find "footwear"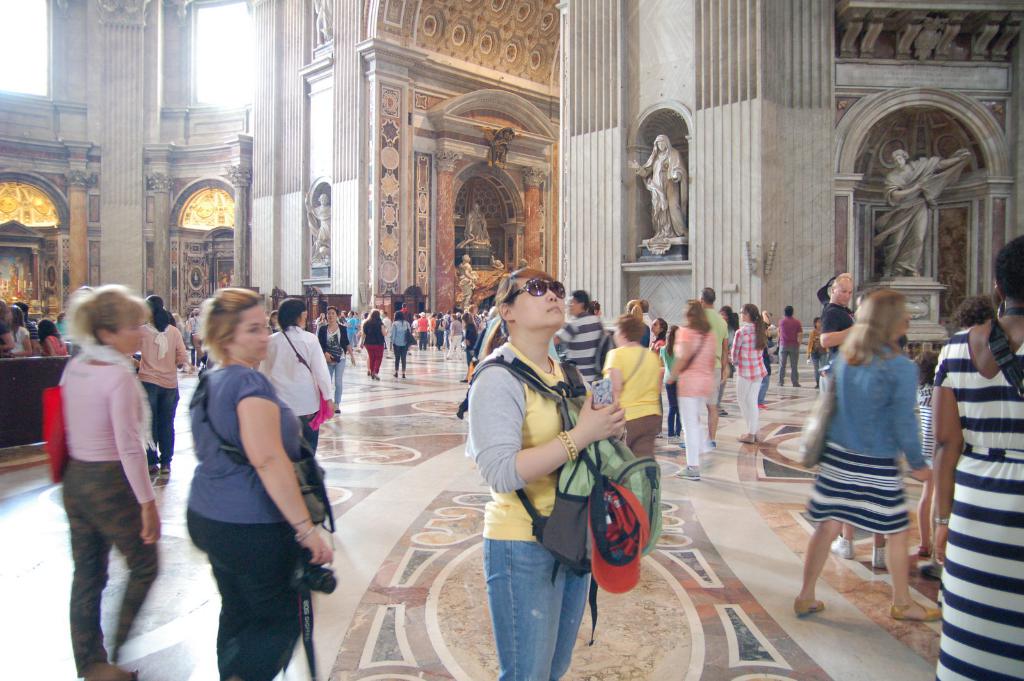
rect(918, 543, 934, 555)
